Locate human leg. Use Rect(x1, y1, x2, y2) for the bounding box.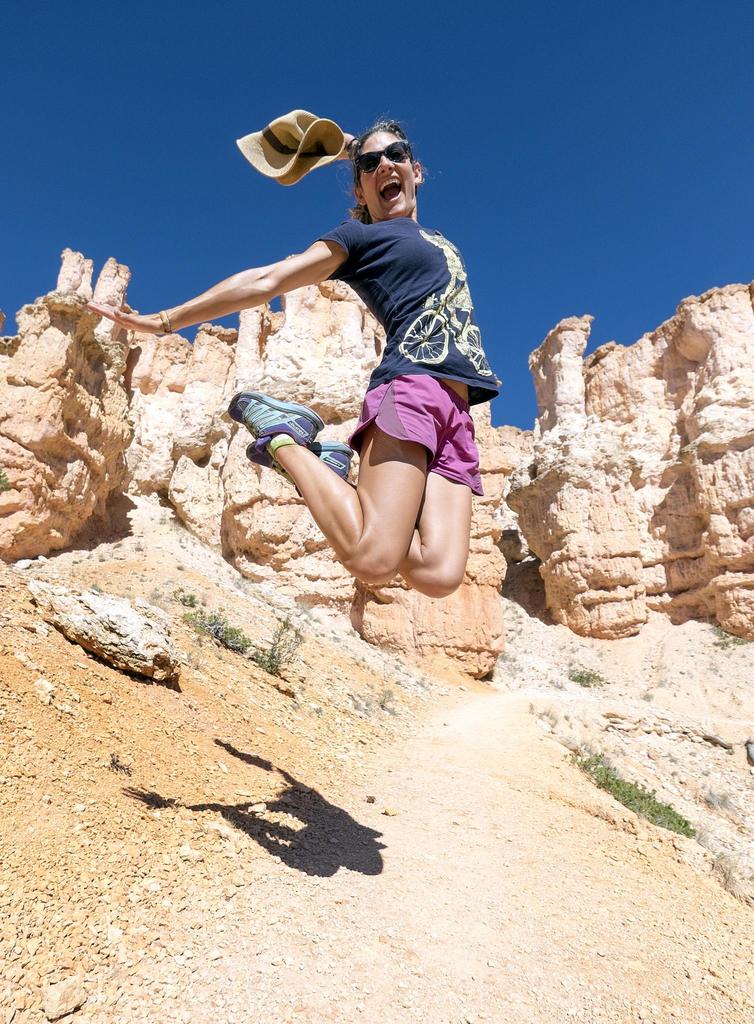
Rect(222, 367, 442, 586).
